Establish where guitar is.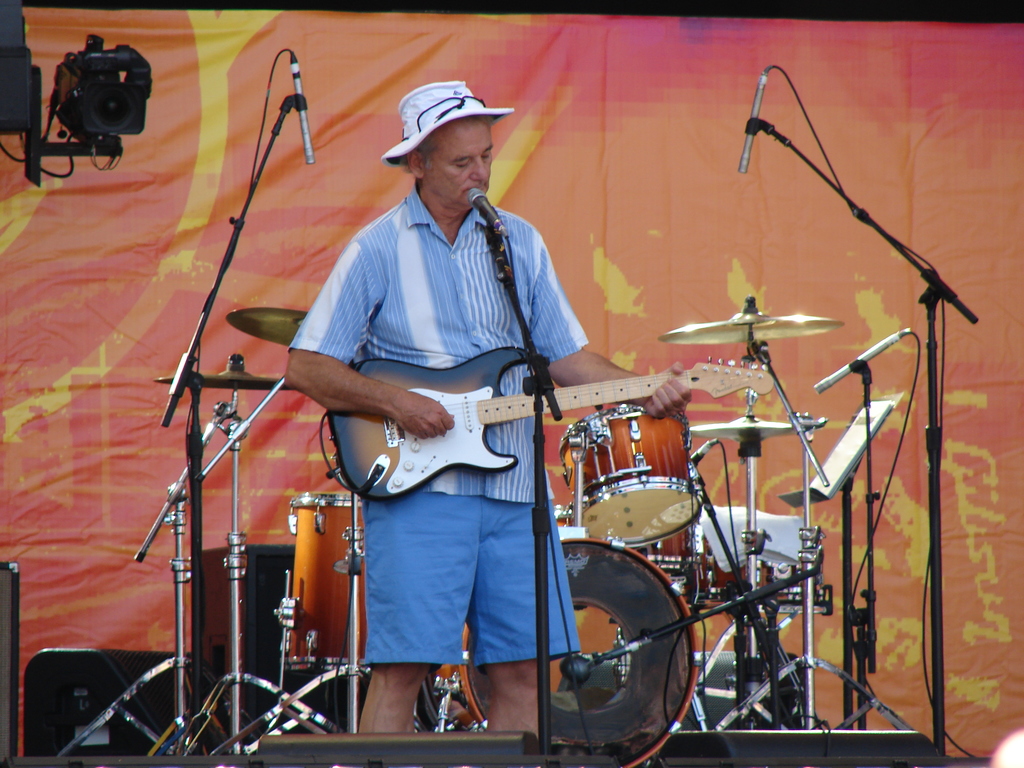
Established at Rect(328, 342, 780, 507).
